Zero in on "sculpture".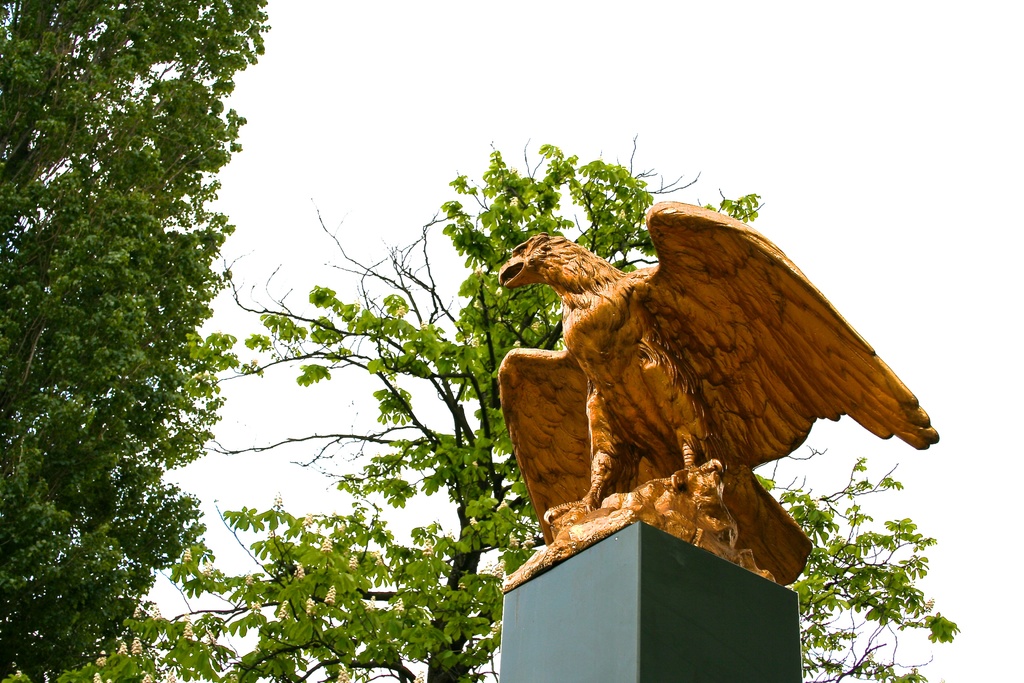
Zeroed in: 499 189 911 585.
